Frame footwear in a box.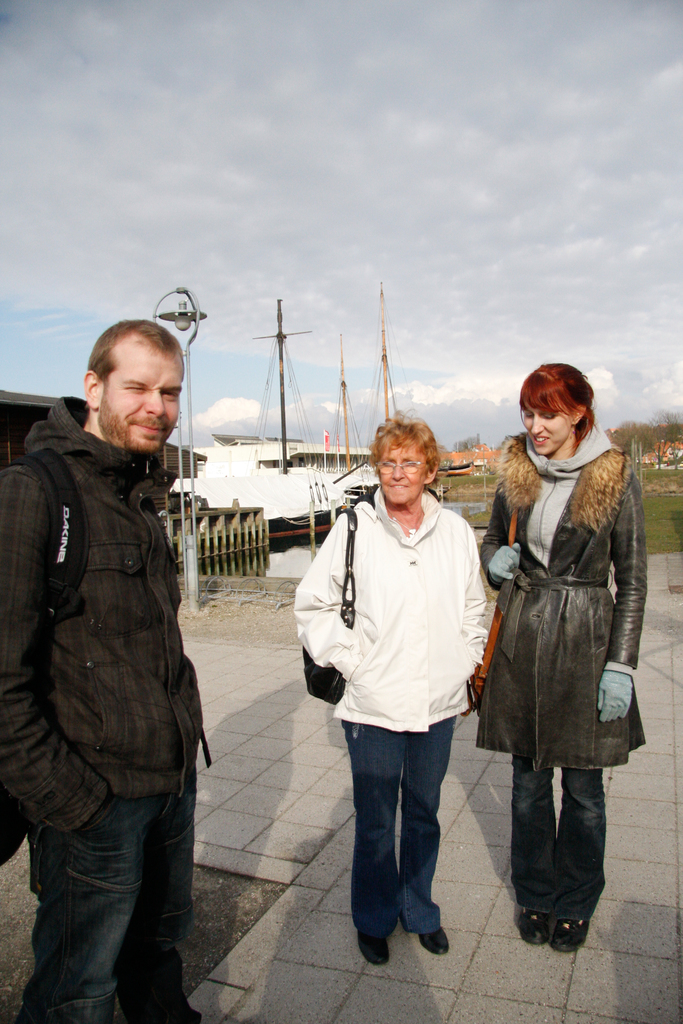
515, 908, 554, 949.
